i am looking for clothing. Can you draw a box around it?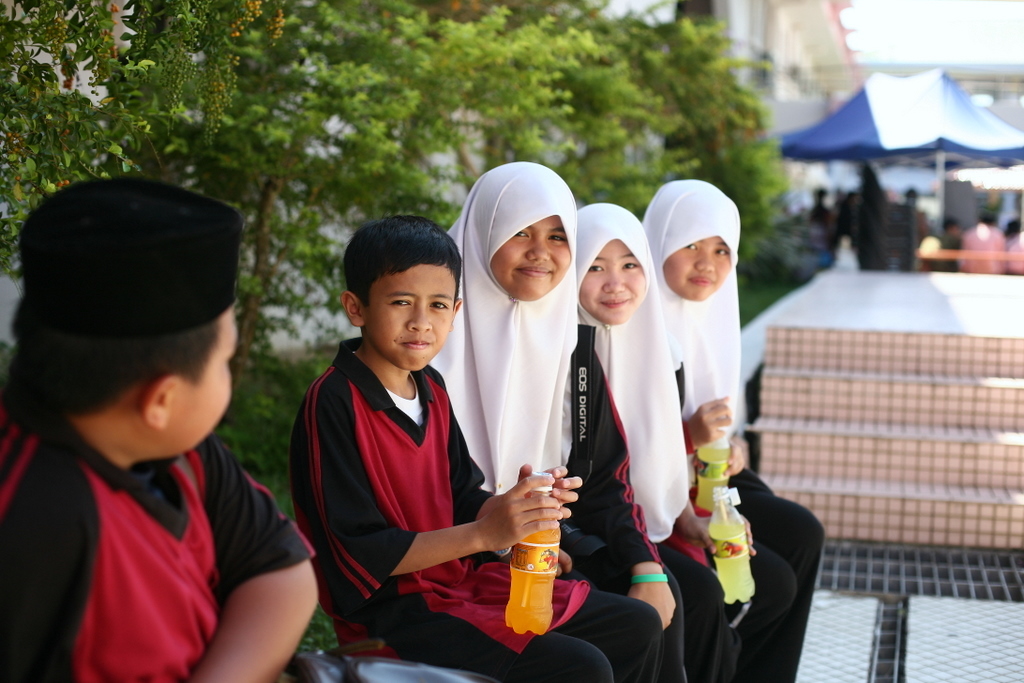
Sure, the bounding box is bbox=[426, 155, 695, 682].
